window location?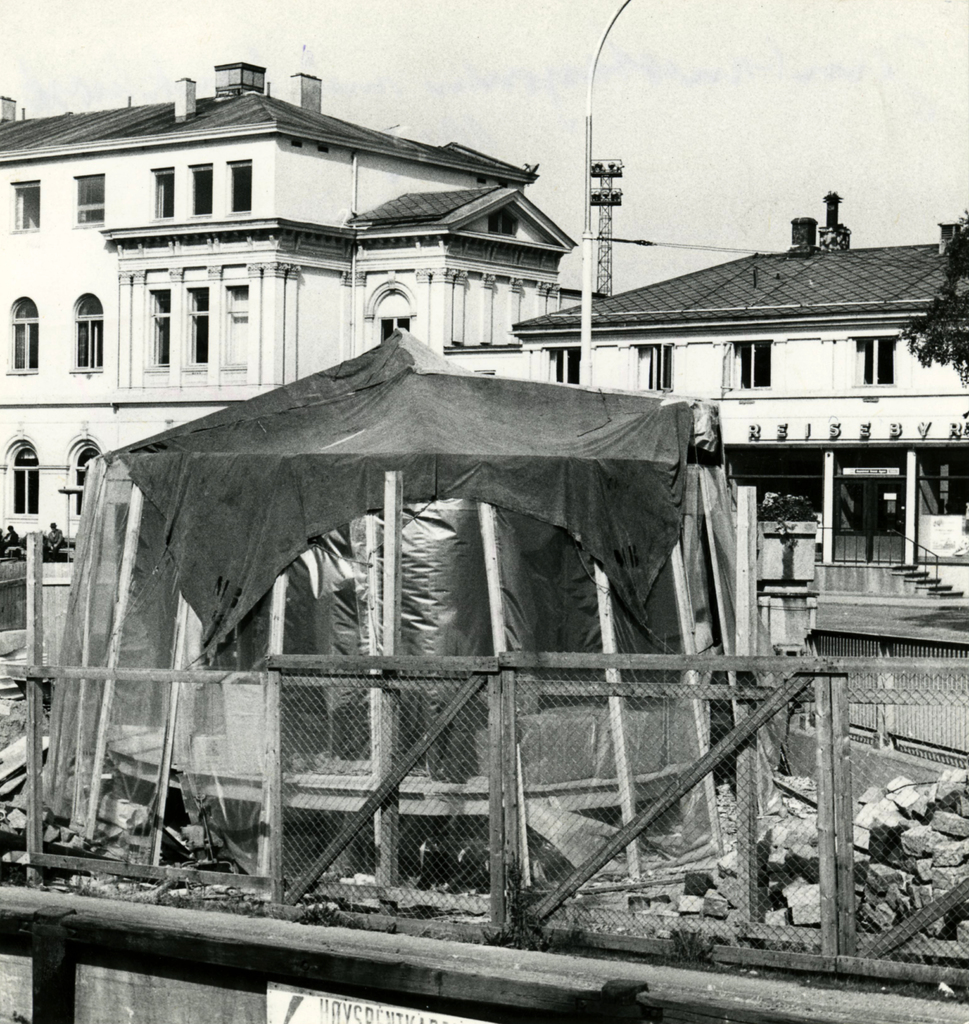
box=[12, 177, 45, 231]
